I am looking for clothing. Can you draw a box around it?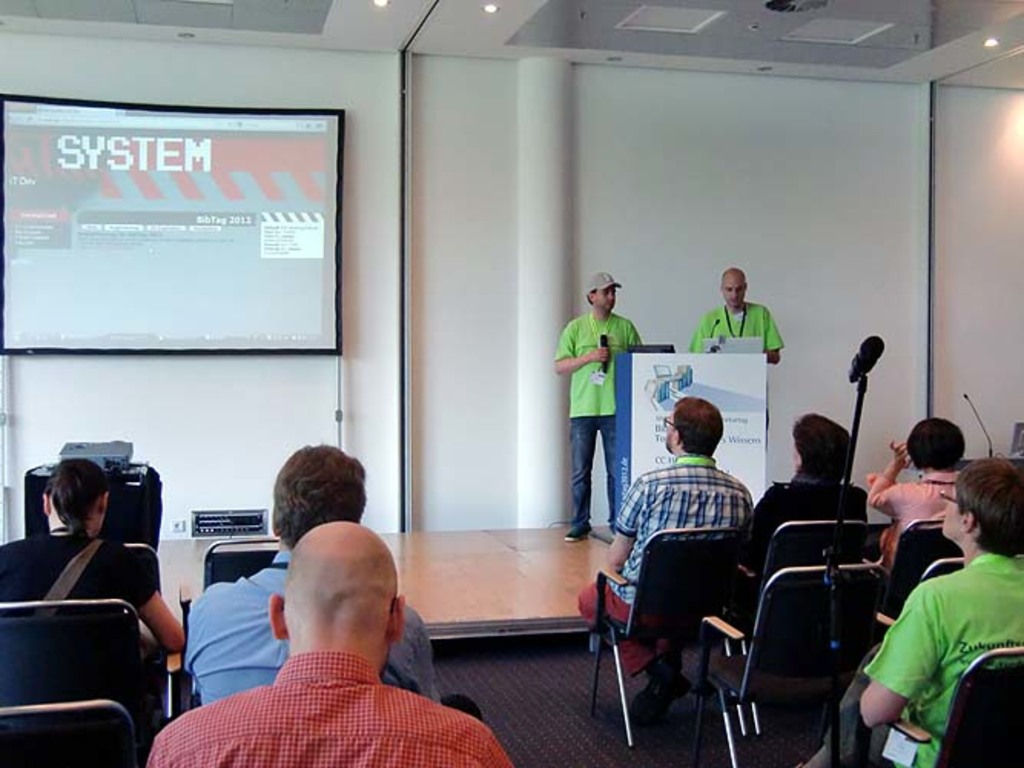
Sure, the bounding box is bbox=(141, 659, 511, 766).
